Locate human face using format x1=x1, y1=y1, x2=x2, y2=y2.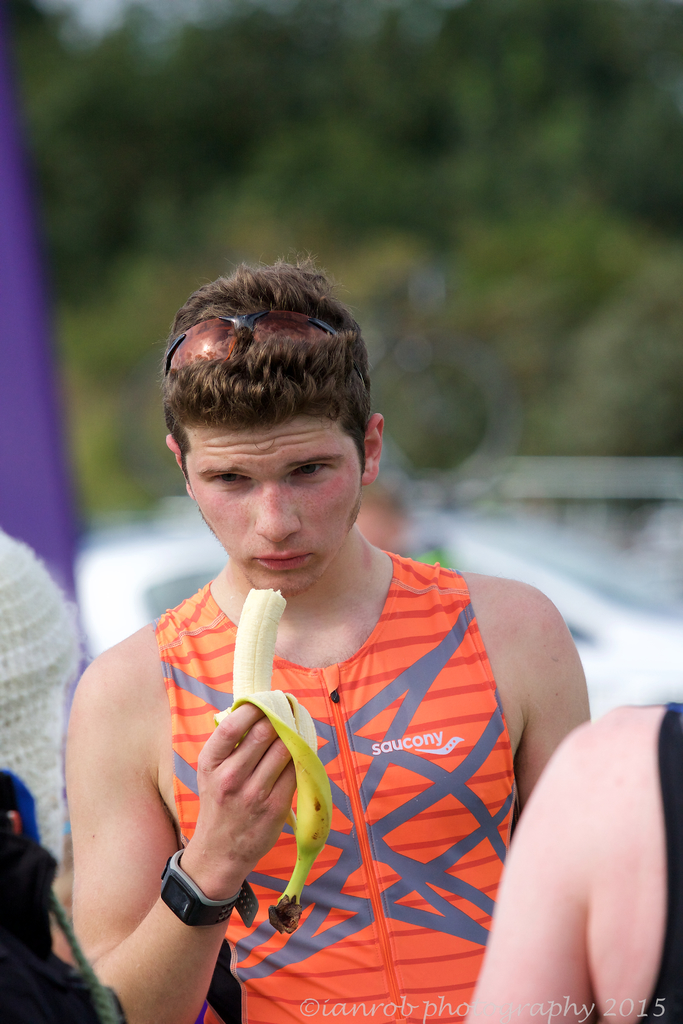
x1=187, y1=419, x2=361, y2=594.
